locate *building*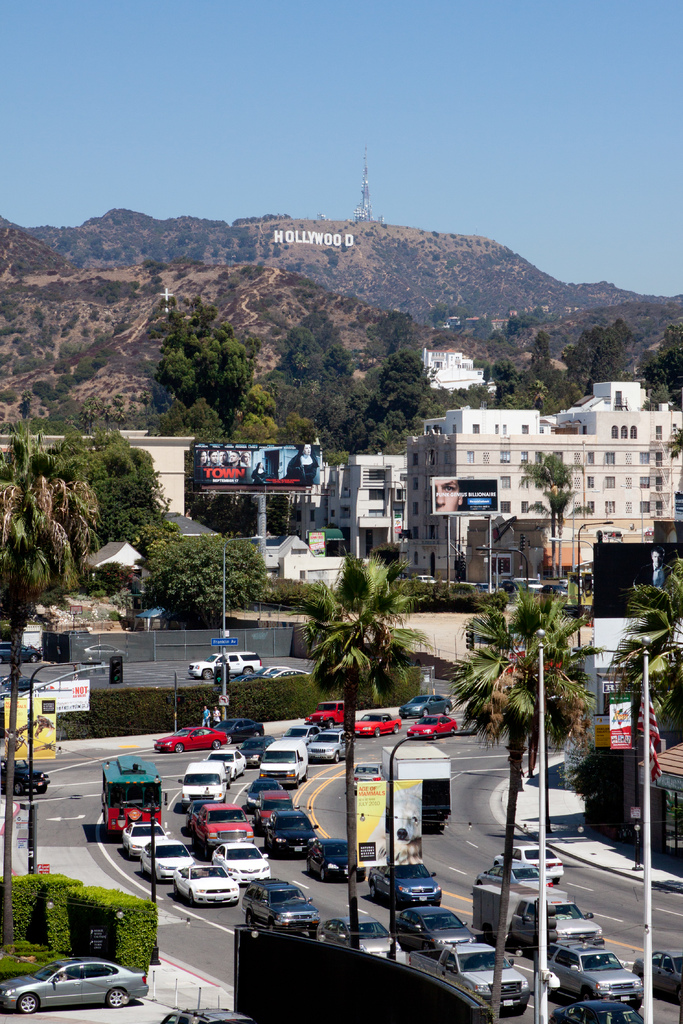
detection(0, 420, 195, 515)
